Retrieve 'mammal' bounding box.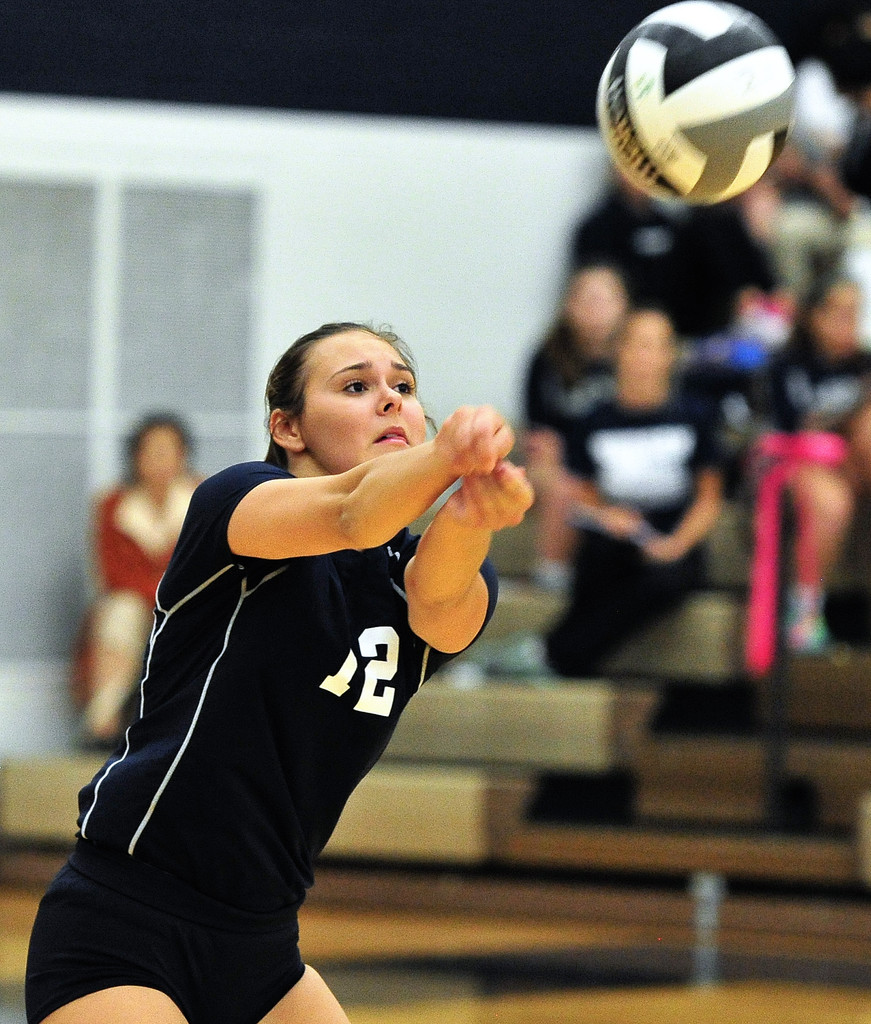
Bounding box: 86, 410, 208, 736.
